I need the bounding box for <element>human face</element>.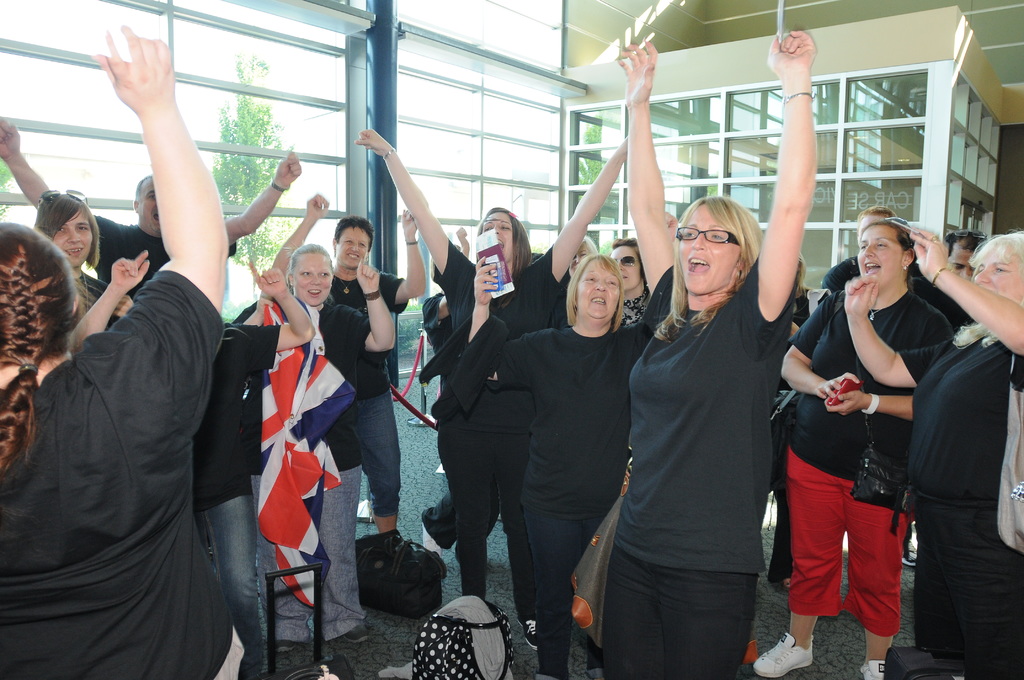
Here it is: BBox(681, 199, 740, 298).
